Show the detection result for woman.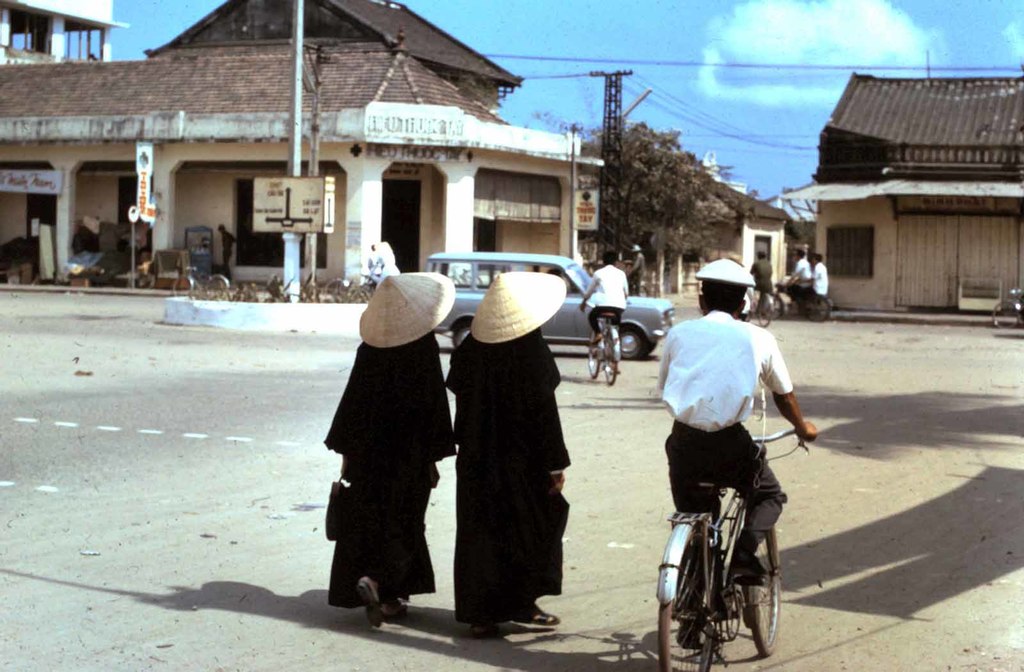
box=[314, 250, 462, 637].
